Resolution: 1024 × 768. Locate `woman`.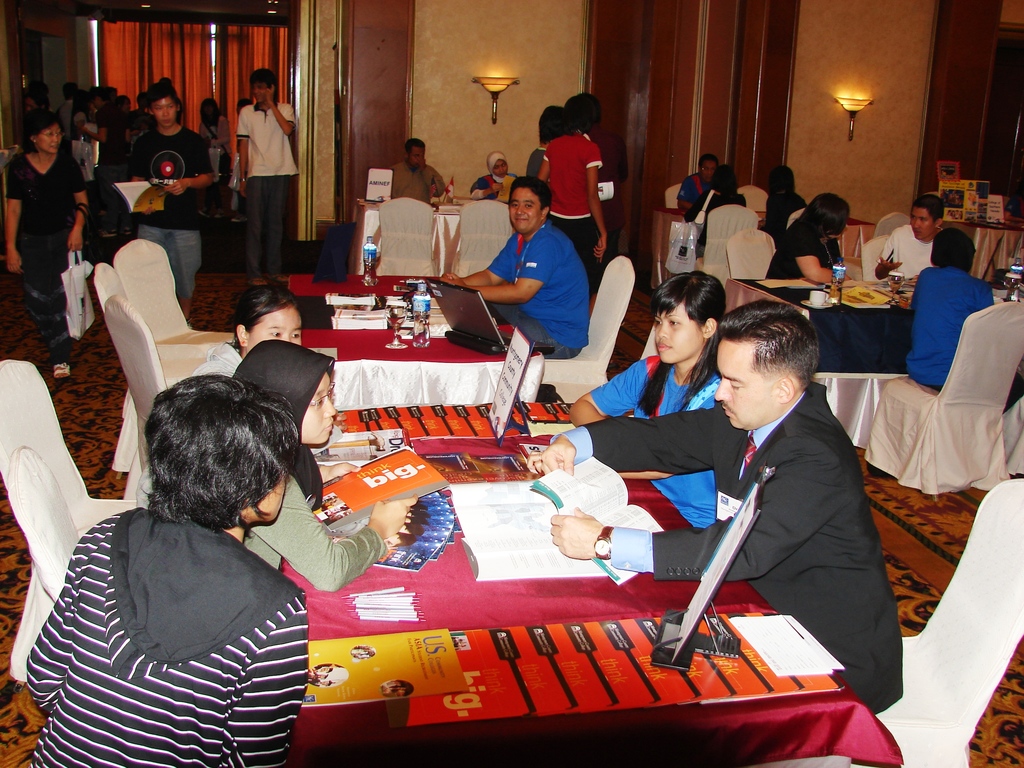
rect(567, 271, 732, 526).
